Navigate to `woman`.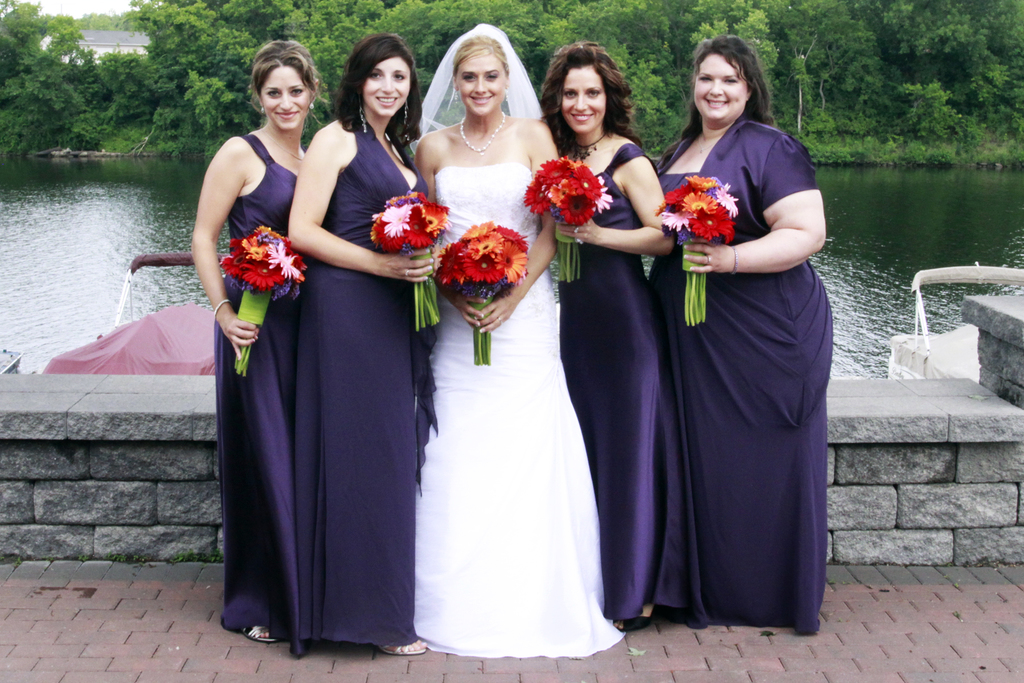
Navigation target: bbox=[410, 17, 629, 661].
